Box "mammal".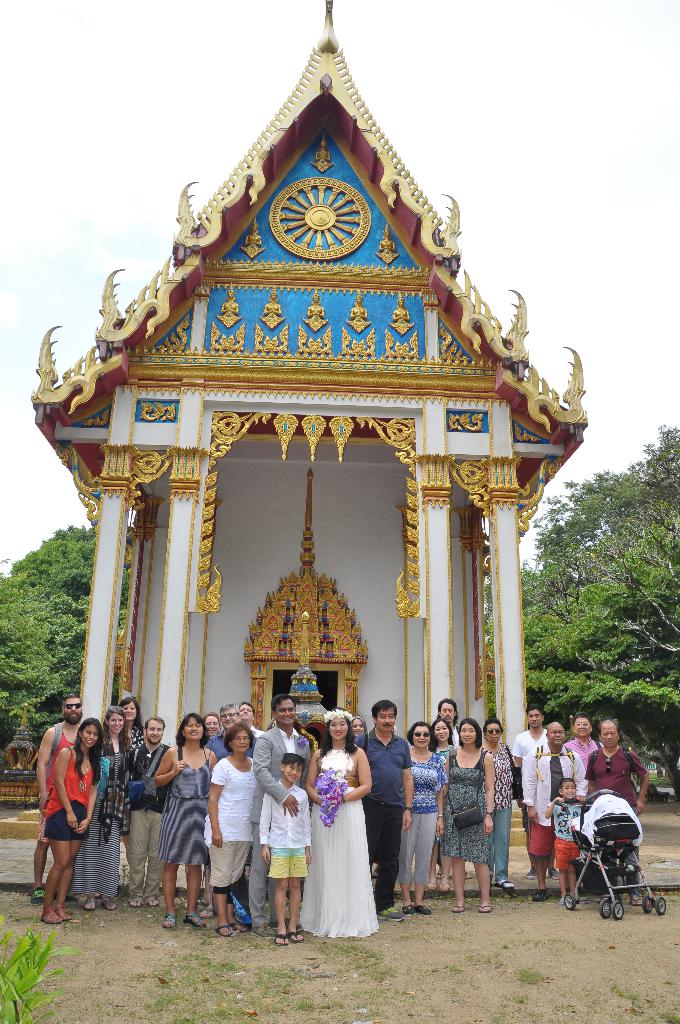
x1=152, y1=711, x2=215, y2=933.
